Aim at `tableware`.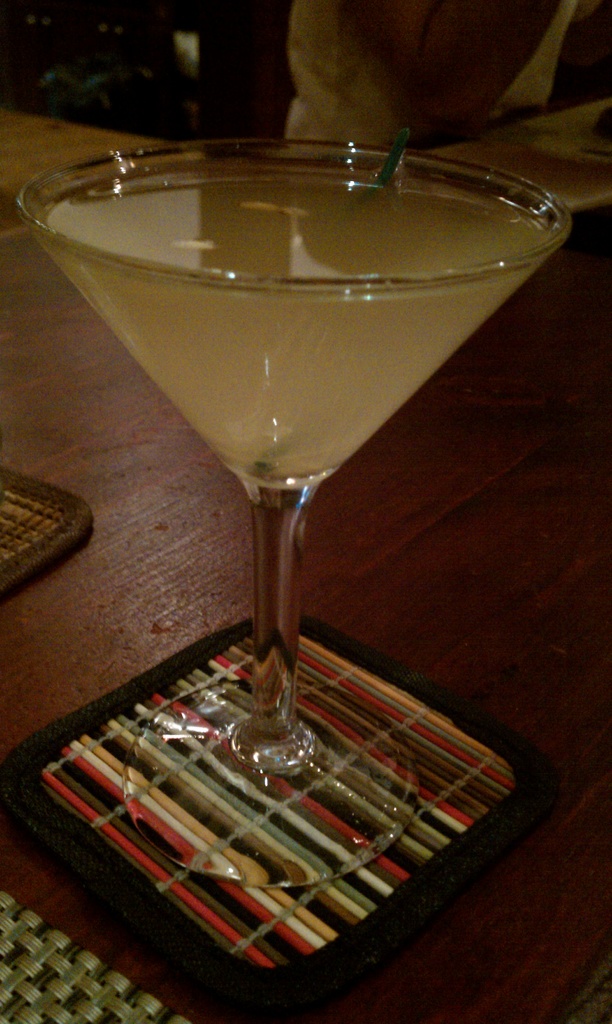
Aimed at (x1=65, y1=129, x2=517, y2=838).
